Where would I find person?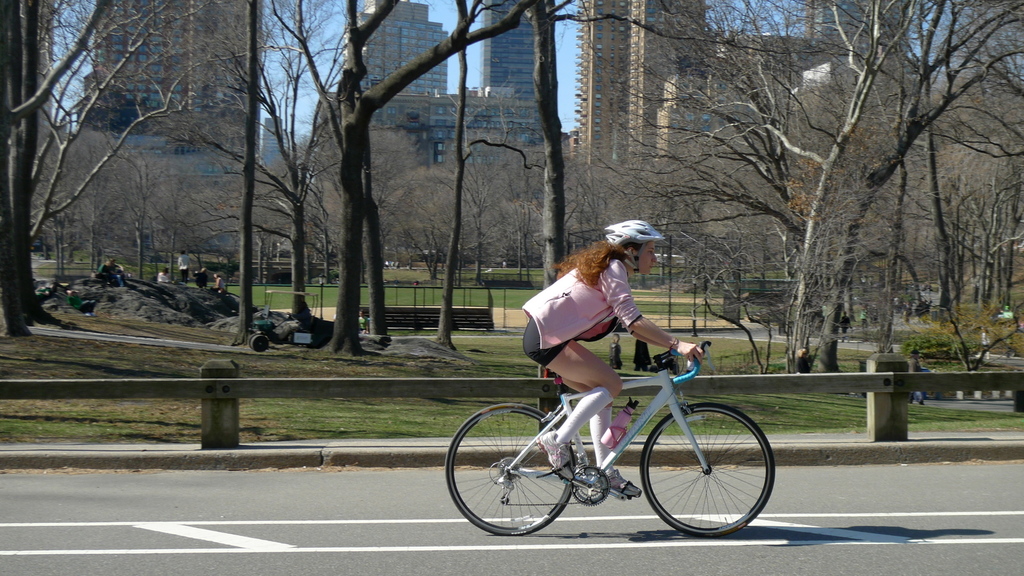
At detection(193, 268, 206, 292).
